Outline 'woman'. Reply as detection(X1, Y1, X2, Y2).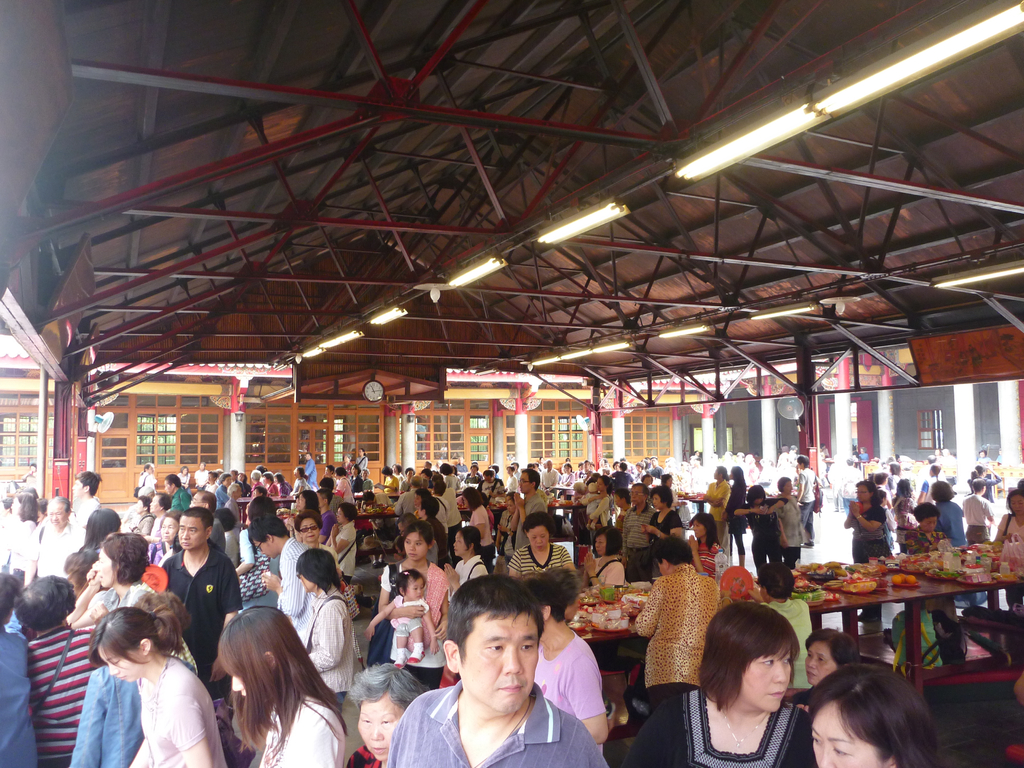
detection(806, 625, 850, 685).
